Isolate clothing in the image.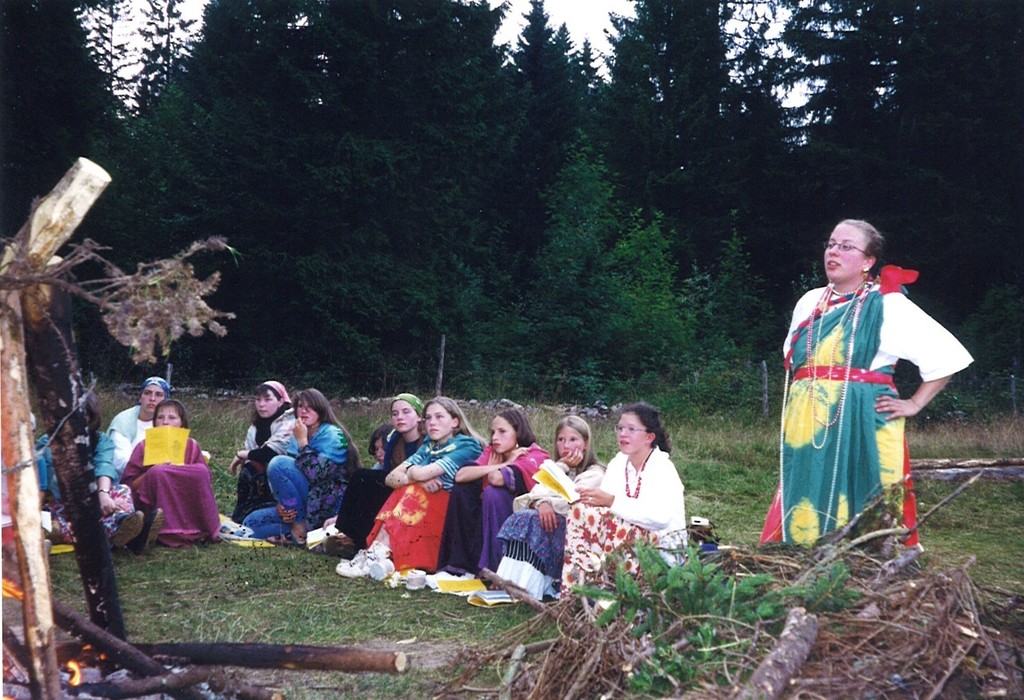
Isolated region: (left=231, top=401, right=298, bottom=524).
